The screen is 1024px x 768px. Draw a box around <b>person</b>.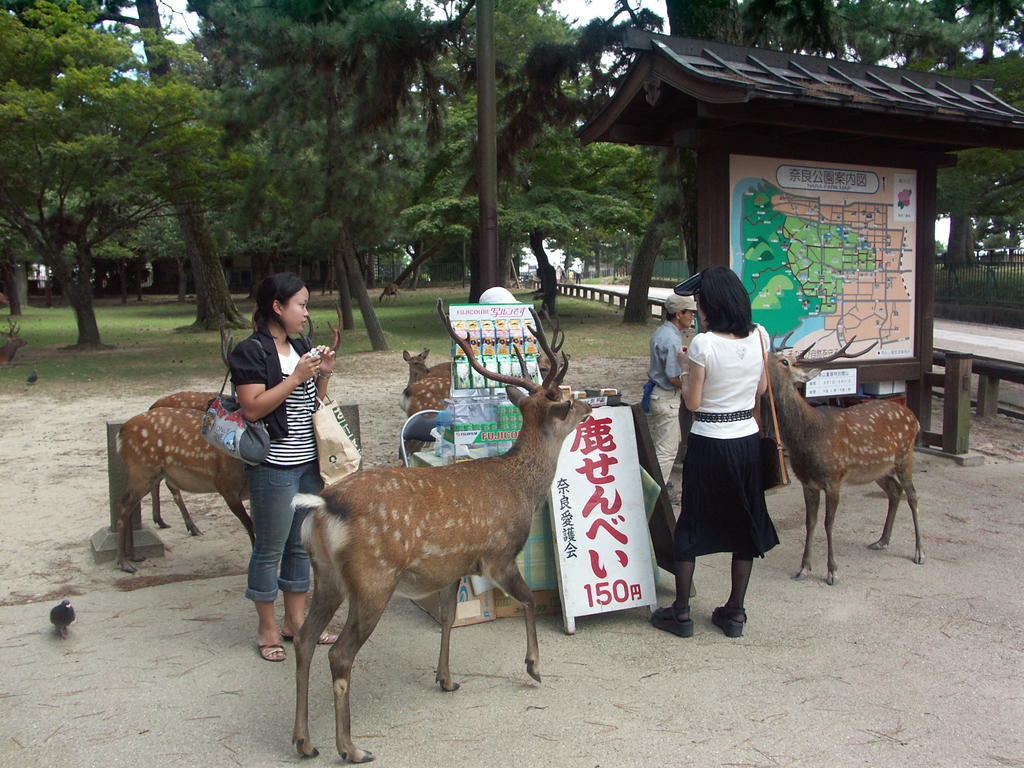
x1=677, y1=258, x2=788, y2=639.
